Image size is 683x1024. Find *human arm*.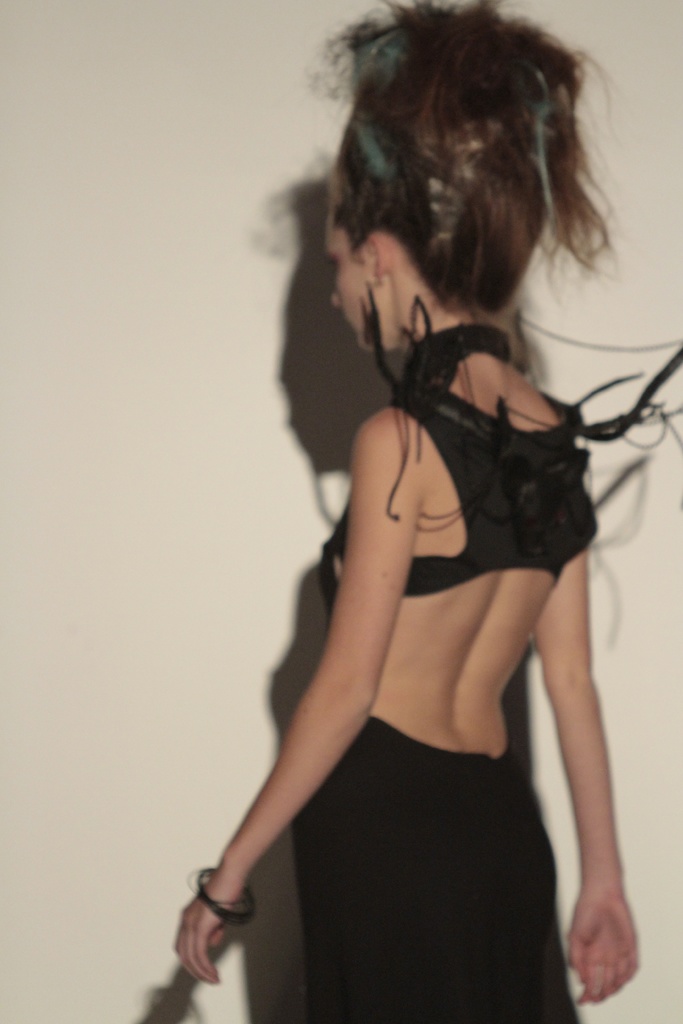
555 424 660 1023.
